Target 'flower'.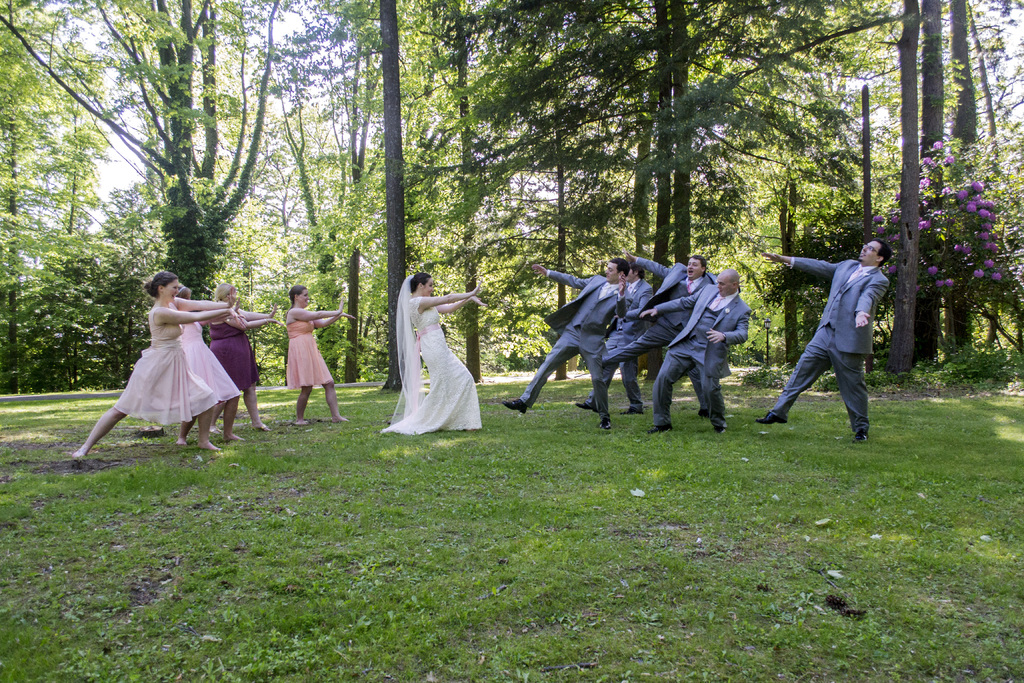
Target region: [left=916, top=160, right=936, bottom=172].
